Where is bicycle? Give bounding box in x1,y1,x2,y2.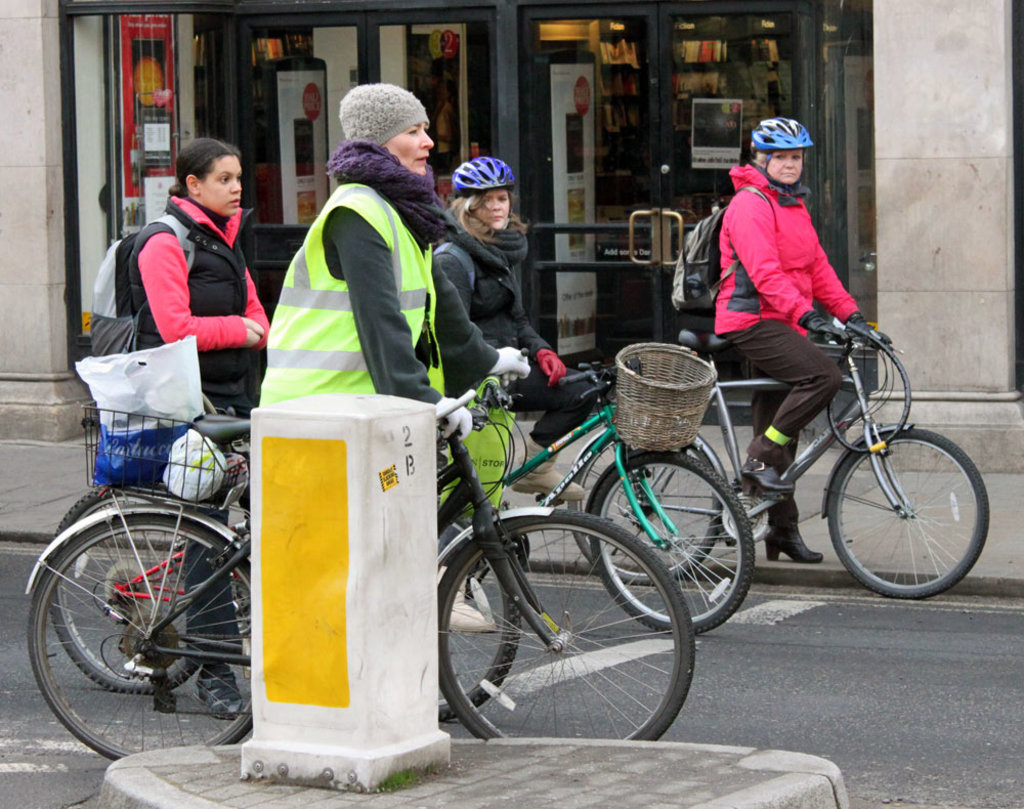
47,378,518,699.
